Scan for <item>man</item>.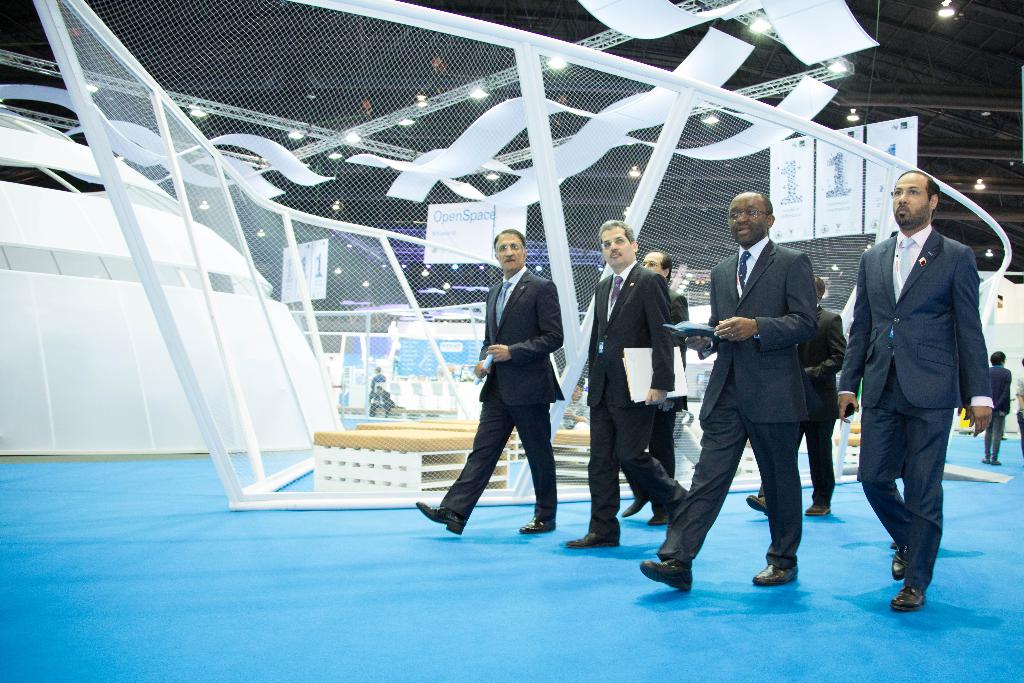
Scan result: Rect(566, 220, 680, 548).
